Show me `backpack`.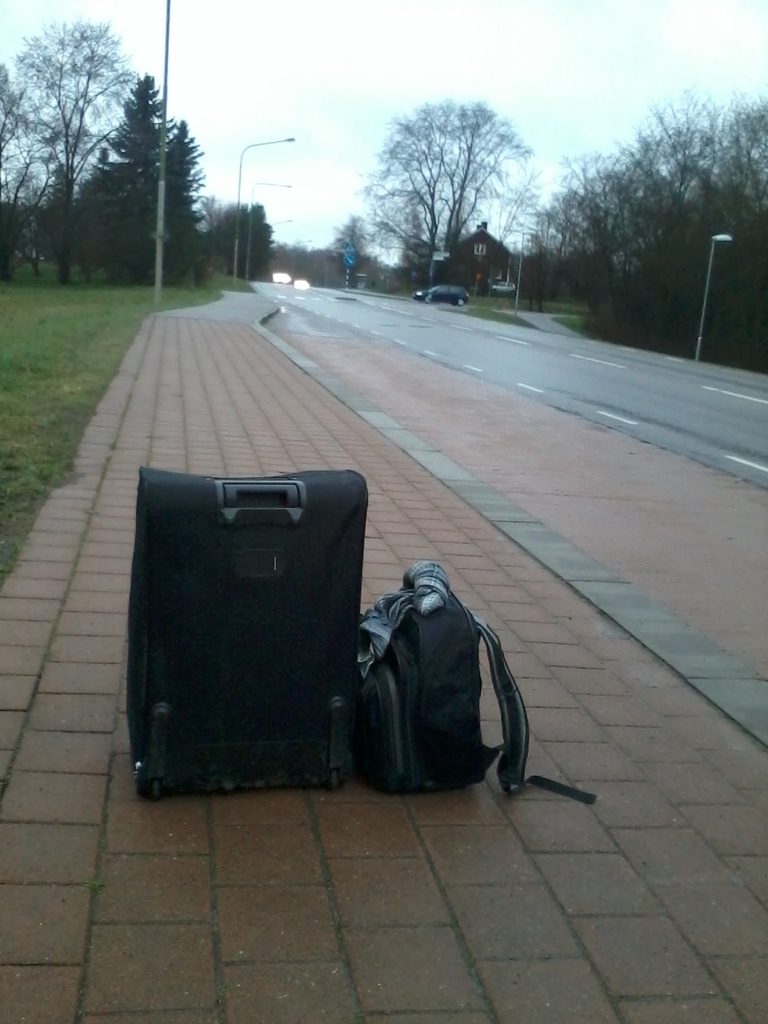
`backpack` is here: locate(334, 559, 534, 789).
